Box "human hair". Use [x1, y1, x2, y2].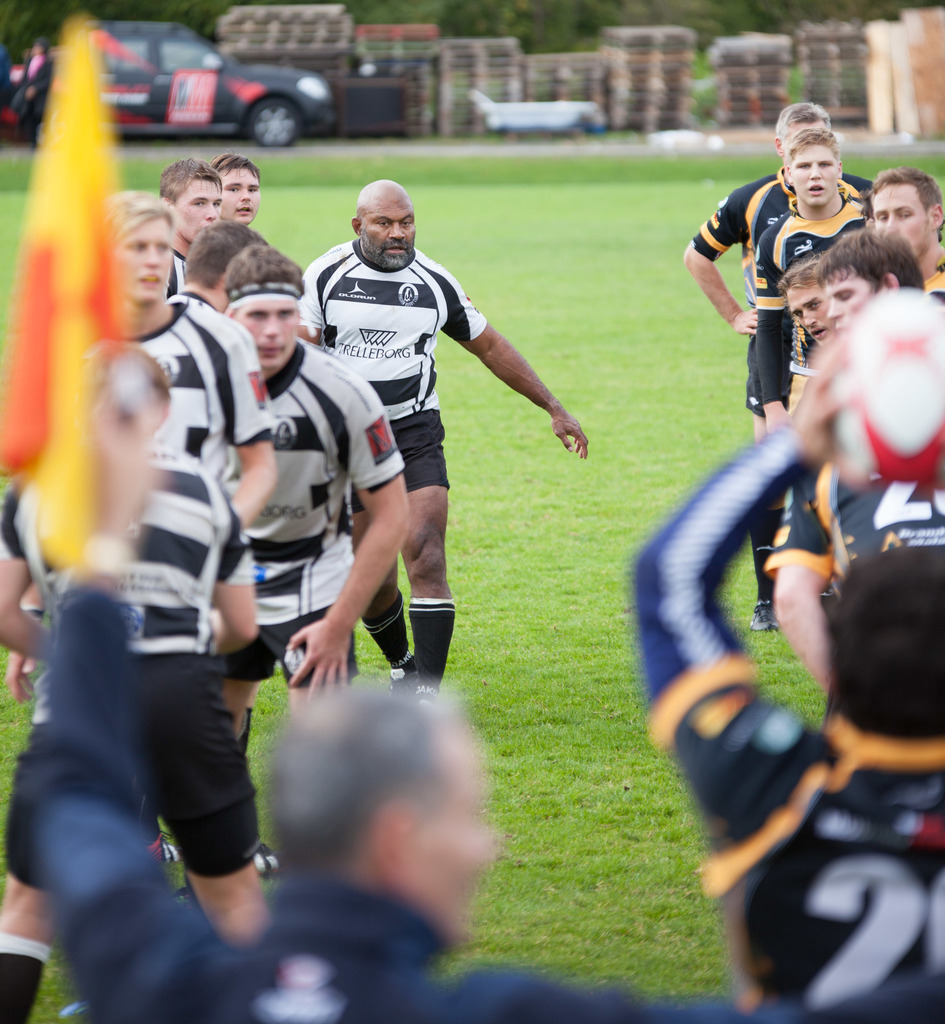
[769, 93, 838, 172].
